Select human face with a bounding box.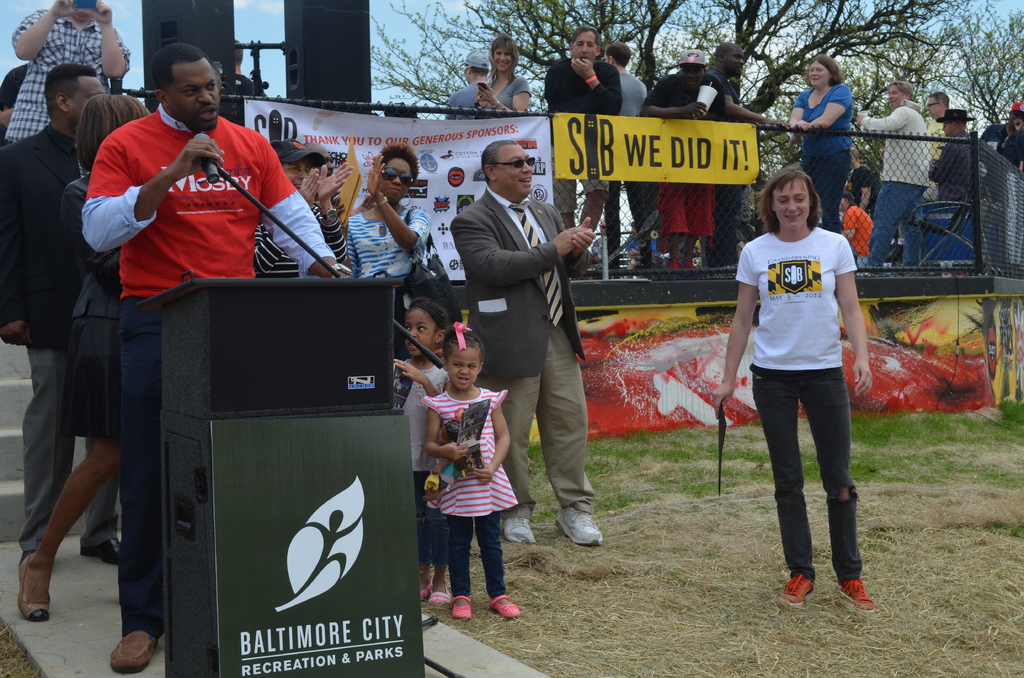
Rect(403, 311, 432, 360).
